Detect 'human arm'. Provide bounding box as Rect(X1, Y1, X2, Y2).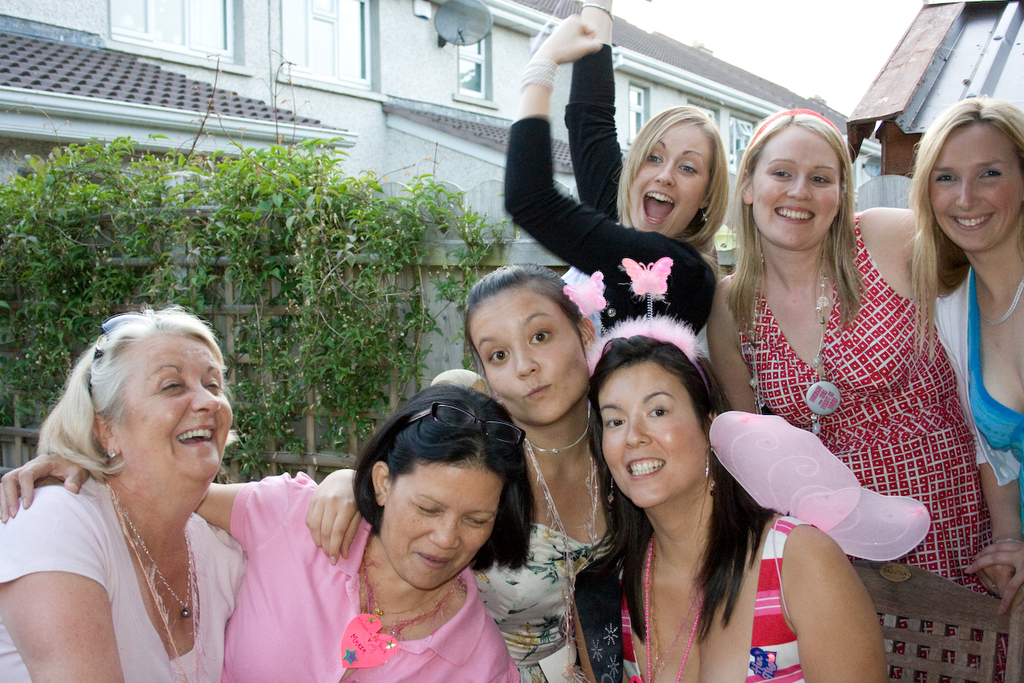
Rect(4, 431, 317, 555).
